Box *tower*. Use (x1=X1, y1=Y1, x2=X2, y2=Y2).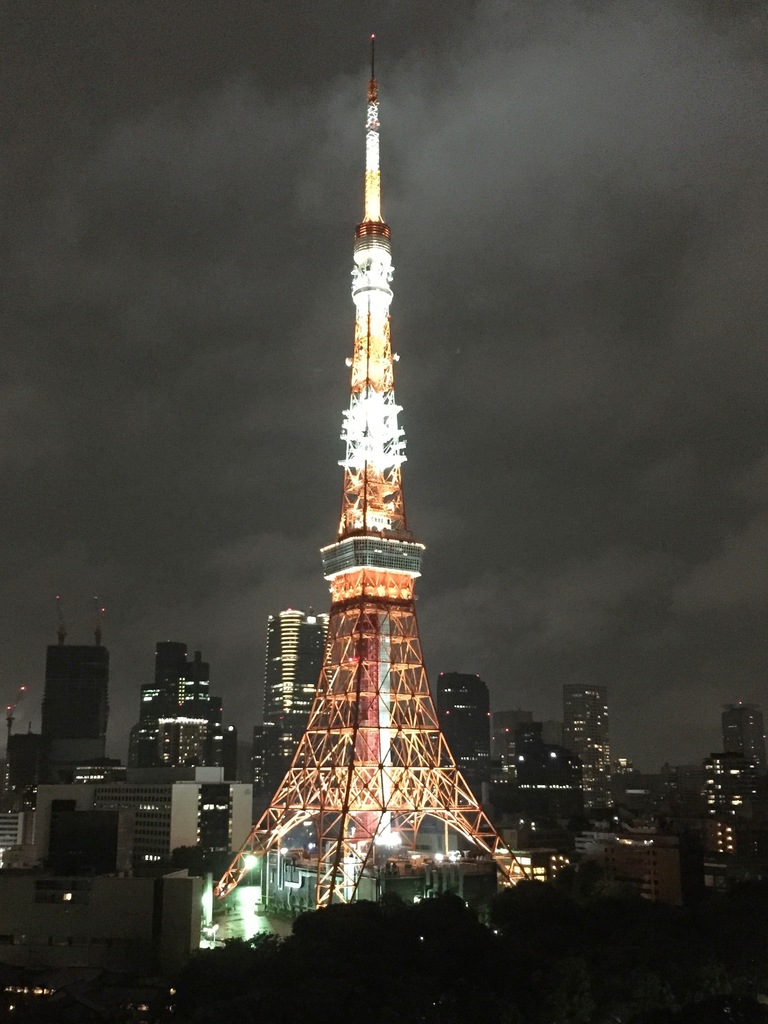
(x1=128, y1=629, x2=245, y2=843).
